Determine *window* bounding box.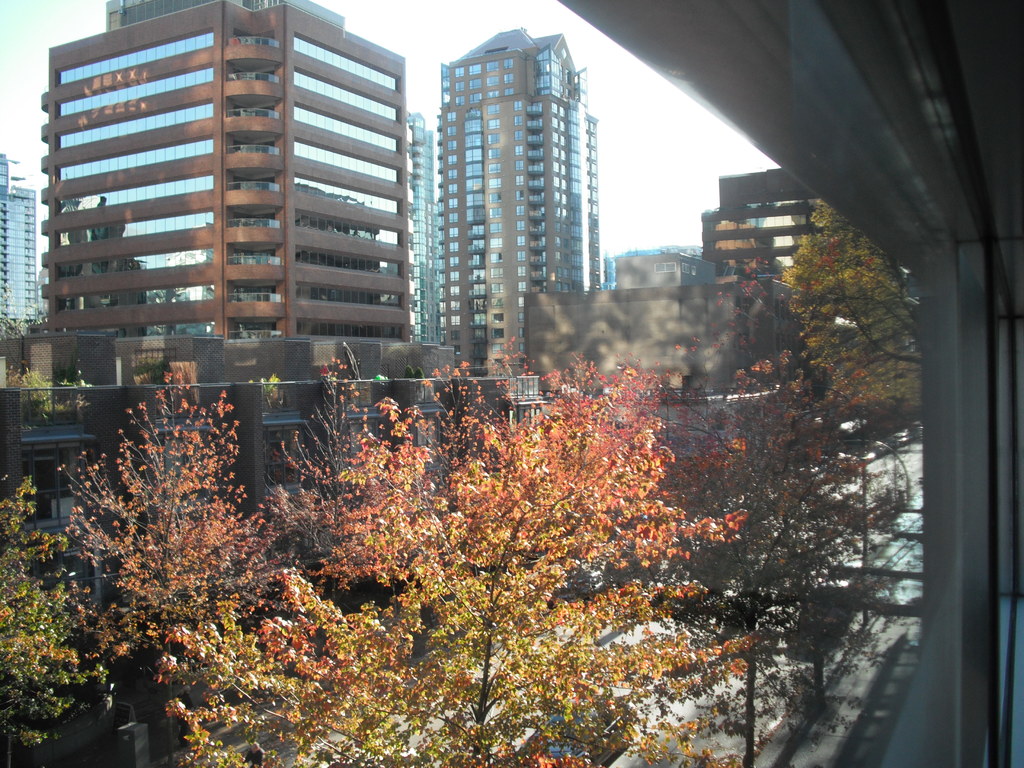
Determined: (left=227, top=69, right=275, bottom=85).
